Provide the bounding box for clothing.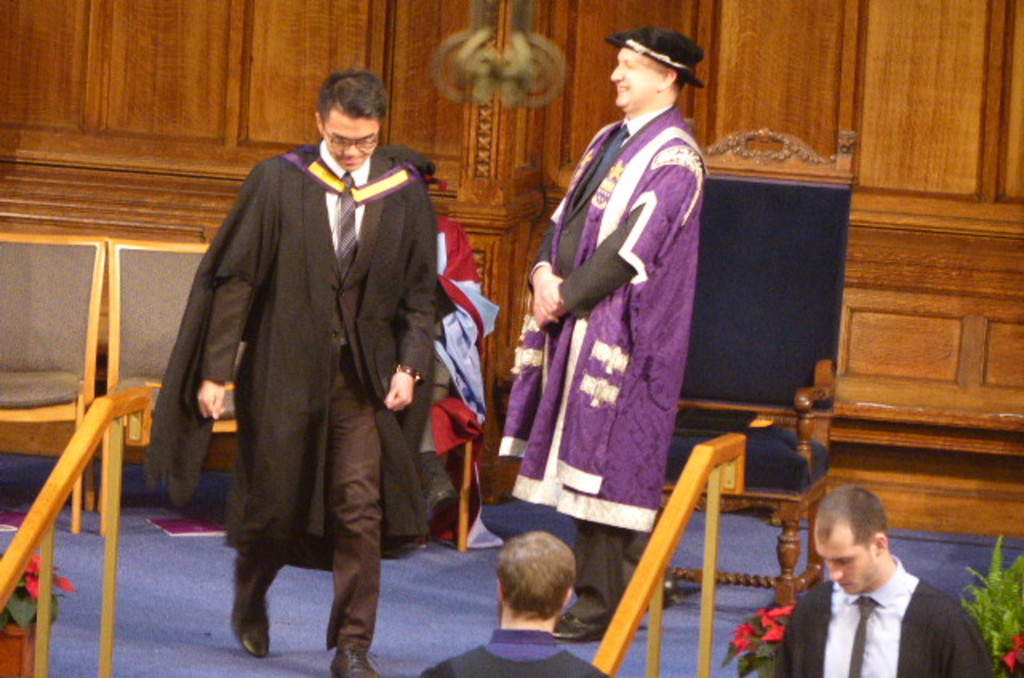
box=[494, 96, 702, 603].
